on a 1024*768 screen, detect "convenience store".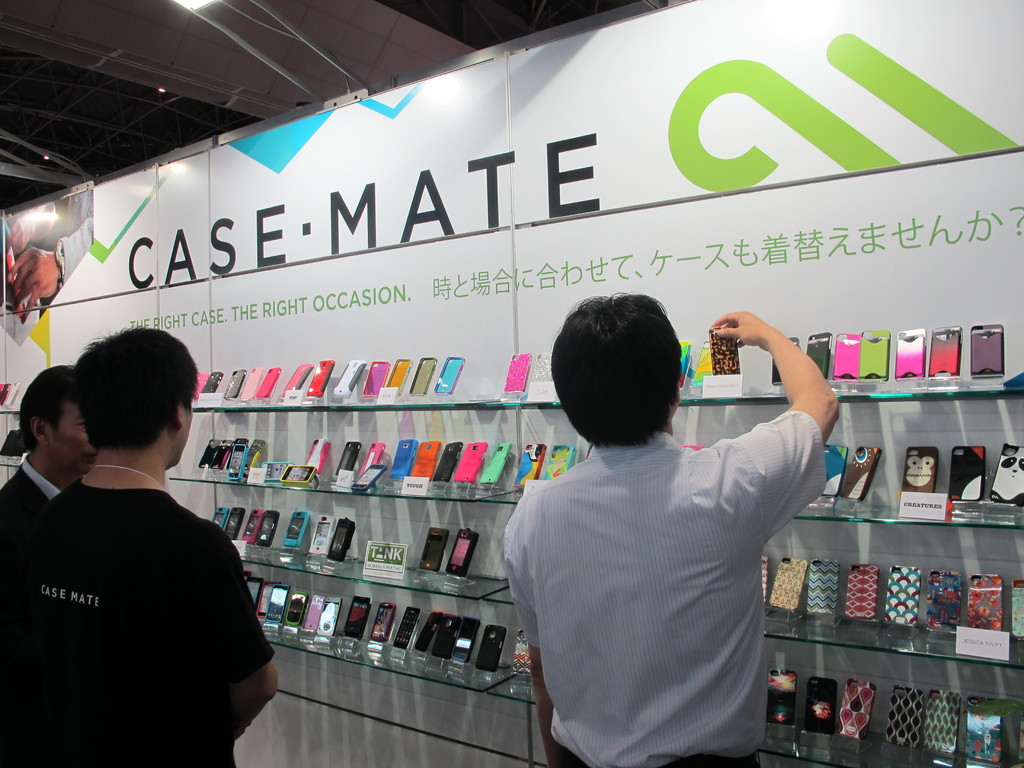
{"x1": 0, "y1": 2, "x2": 1023, "y2": 767}.
